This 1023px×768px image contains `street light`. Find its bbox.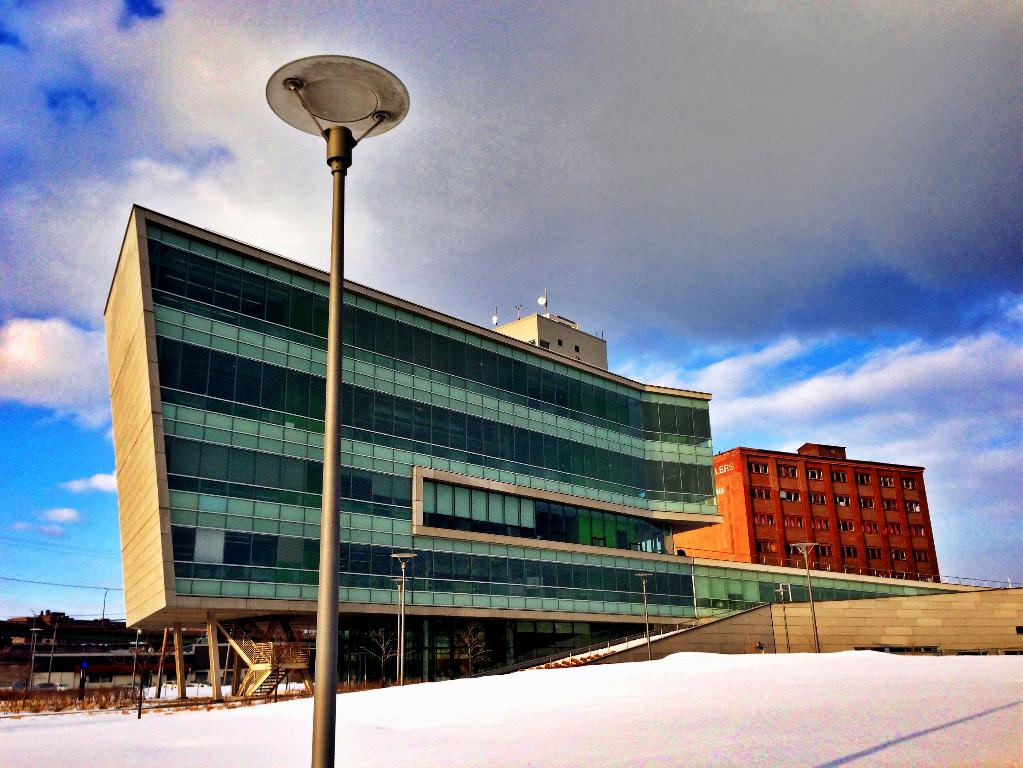
391/575/412/682.
